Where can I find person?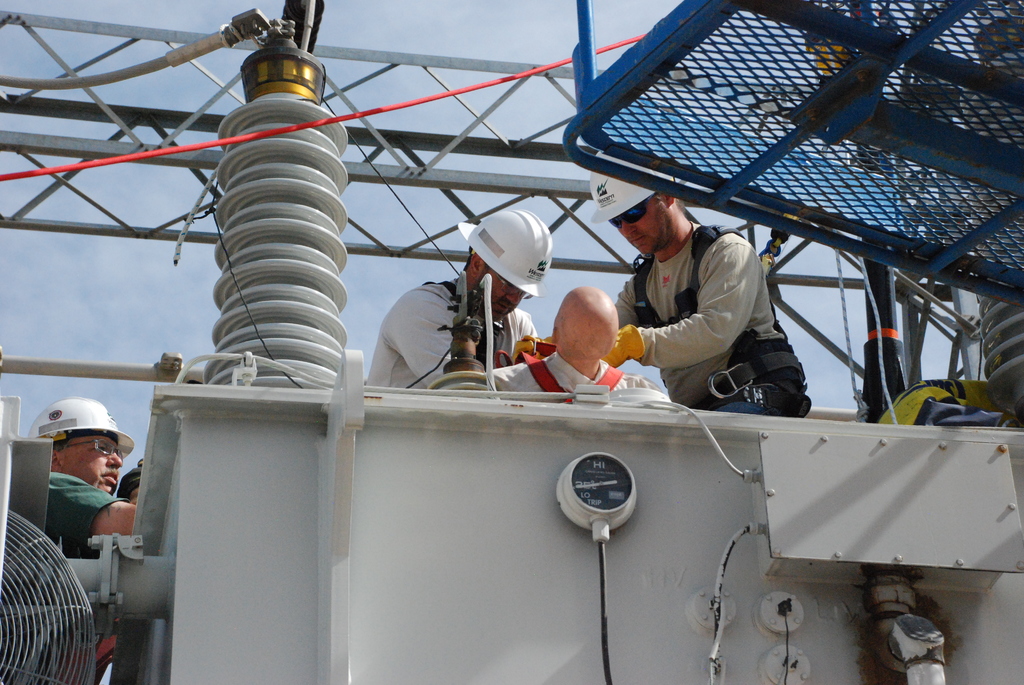
You can find it at (116,455,140,508).
